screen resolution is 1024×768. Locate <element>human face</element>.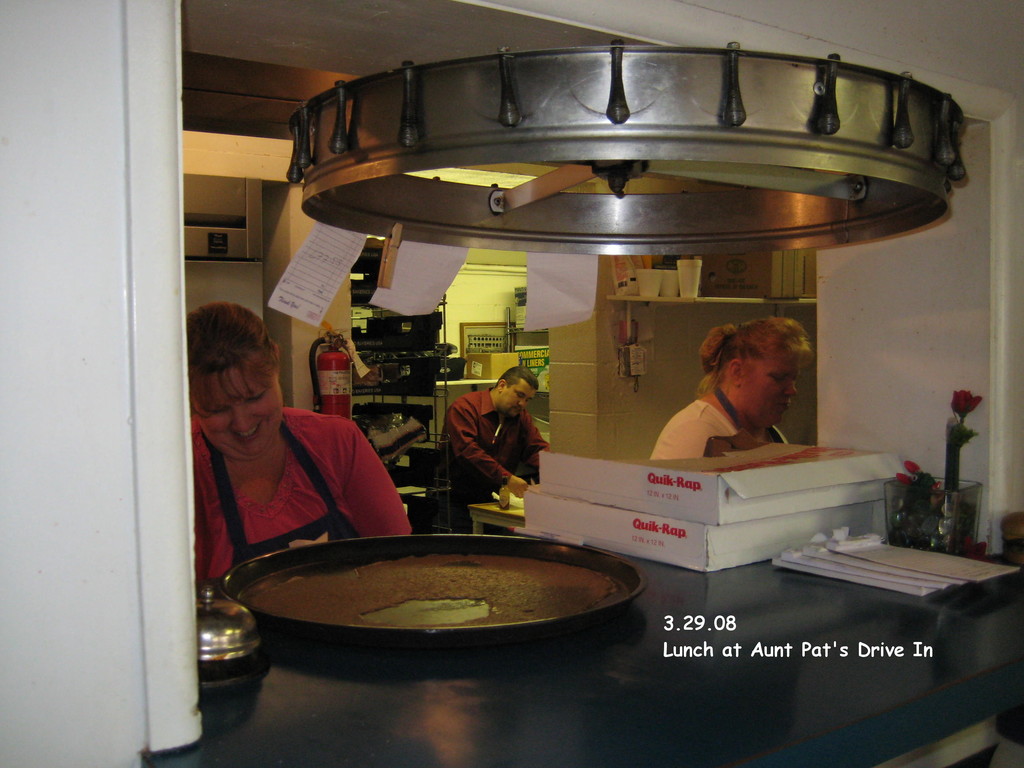
<box>200,361,281,456</box>.
